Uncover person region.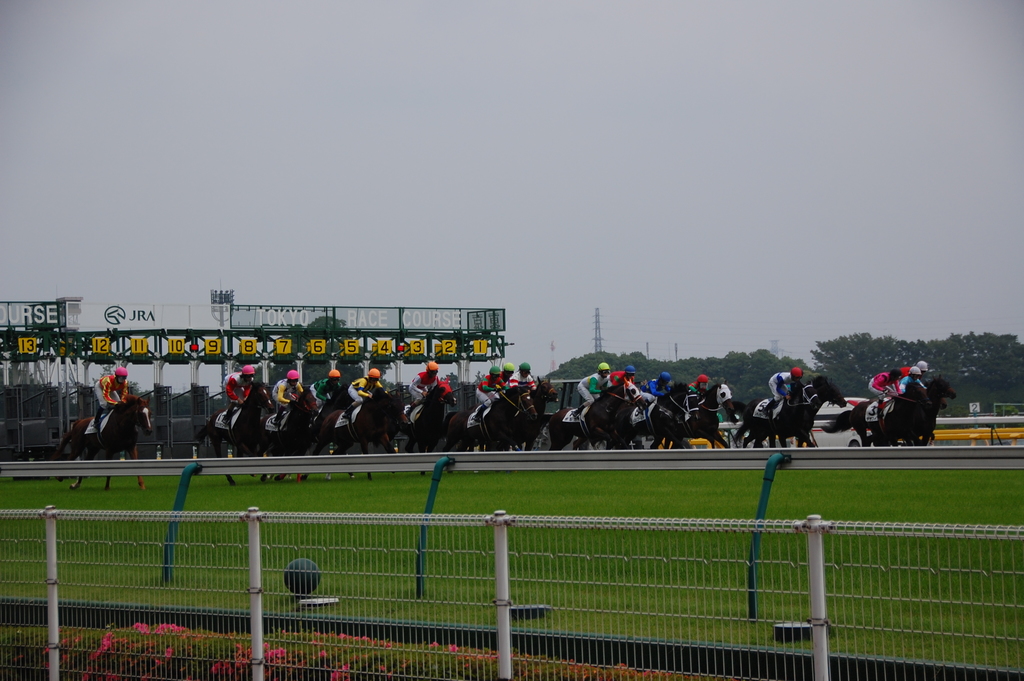
Uncovered: Rect(757, 362, 803, 419).
